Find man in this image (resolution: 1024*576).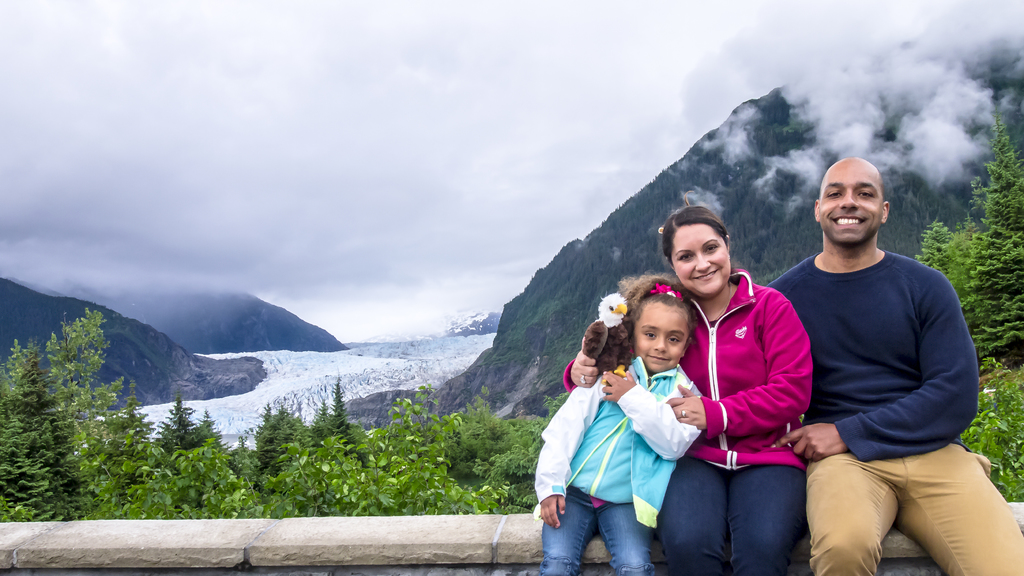
(767,145,985,564).
